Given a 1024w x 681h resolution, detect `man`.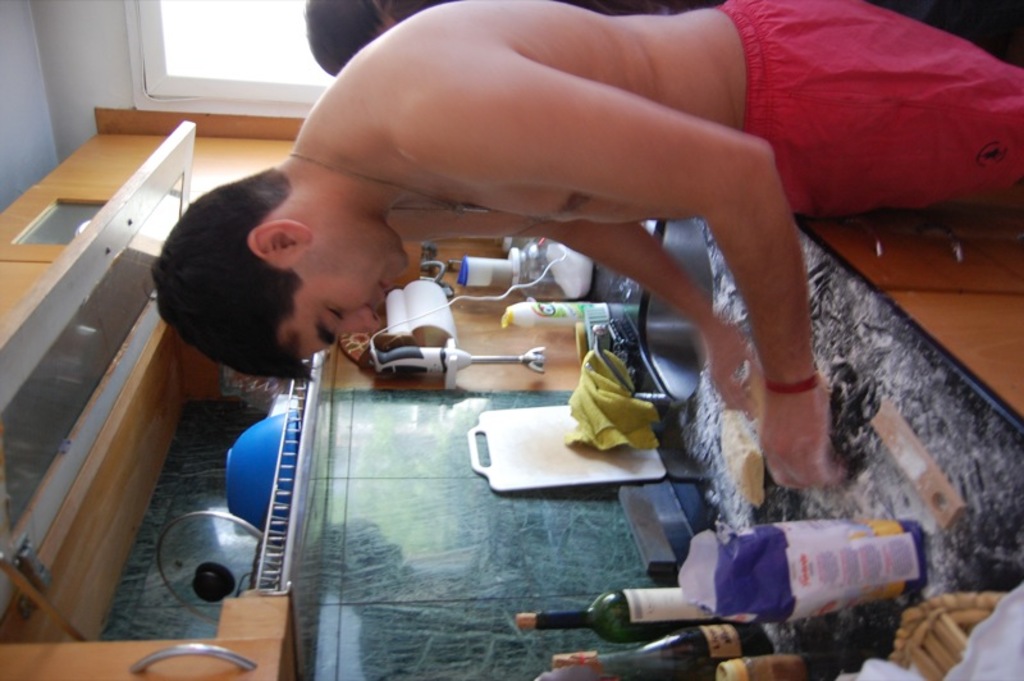
[left=118, top=6, right=933, bottom=584].
